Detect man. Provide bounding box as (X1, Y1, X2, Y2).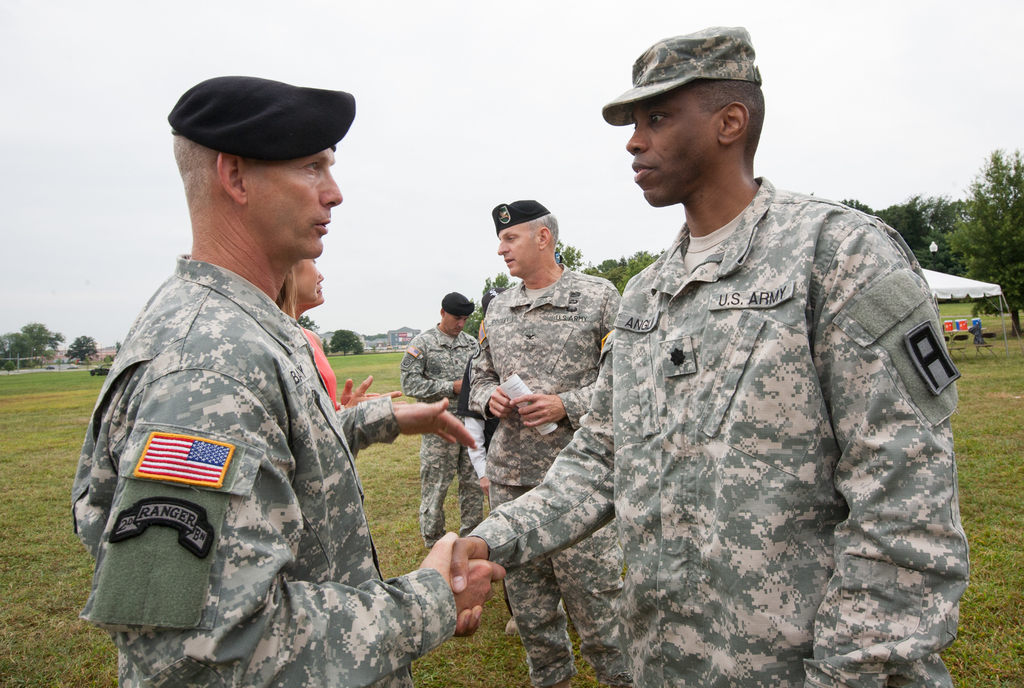
(67, 54, 464, 683).
